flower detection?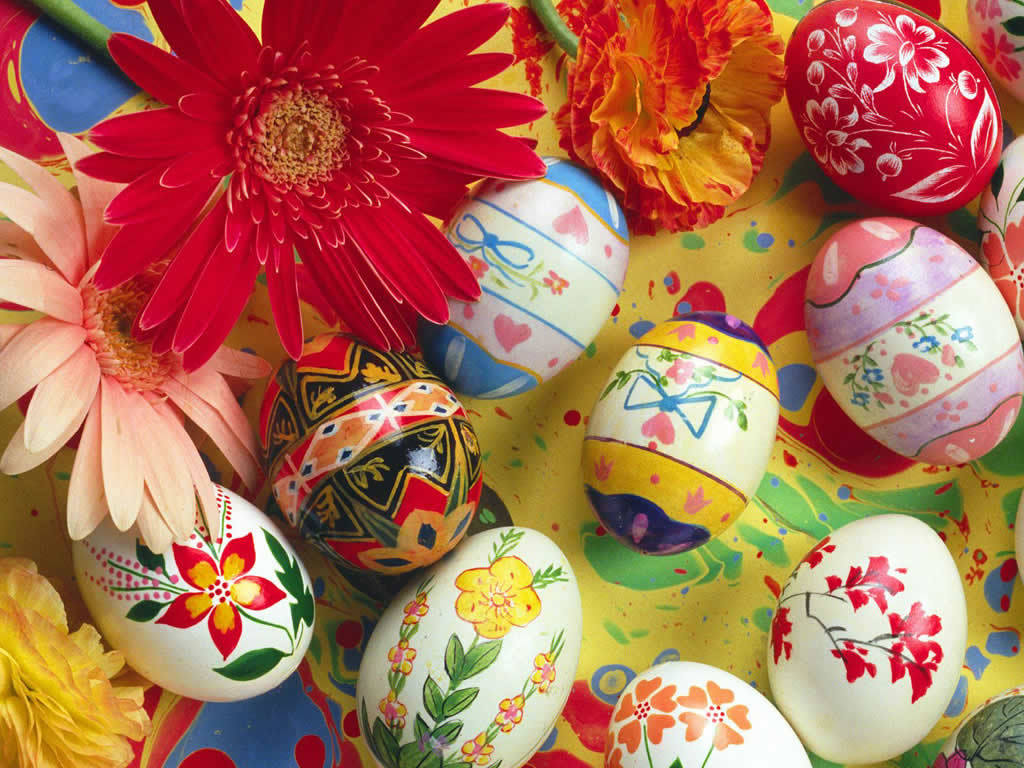
bbox=[664, 356, 696, 385]
